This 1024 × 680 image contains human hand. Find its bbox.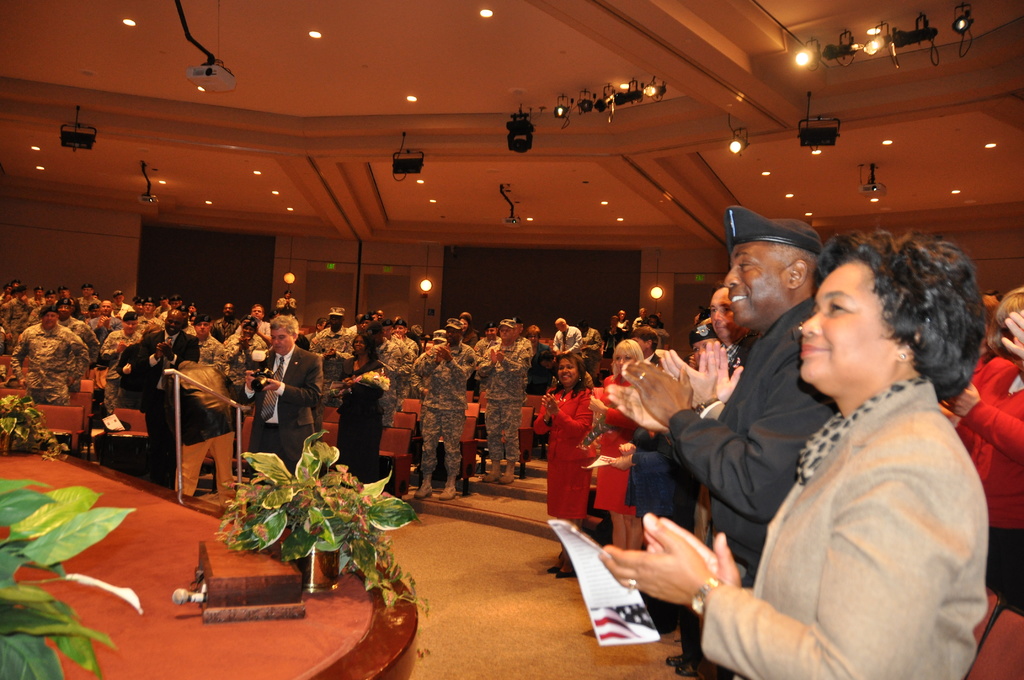
select_region(610, 453, 634, 471).
